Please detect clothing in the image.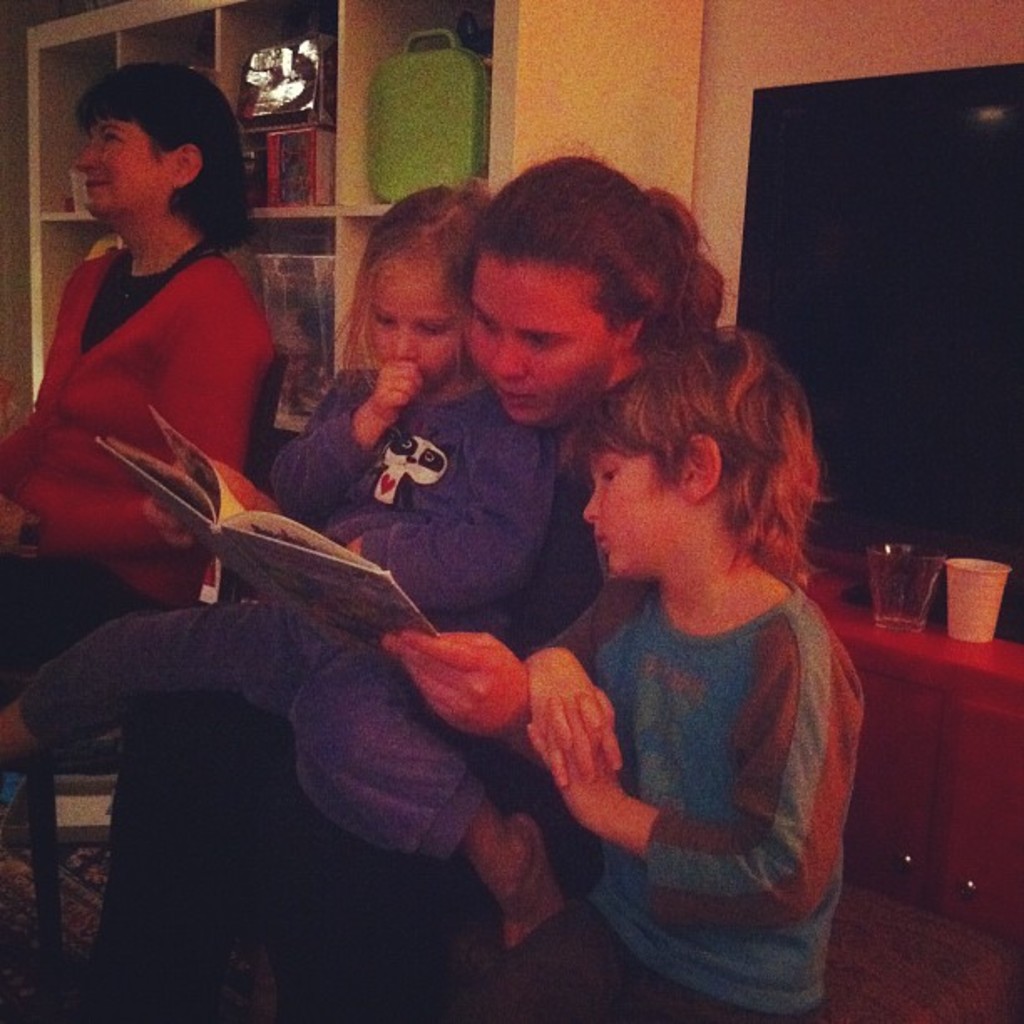
detection(37, 348, 586, 847).
